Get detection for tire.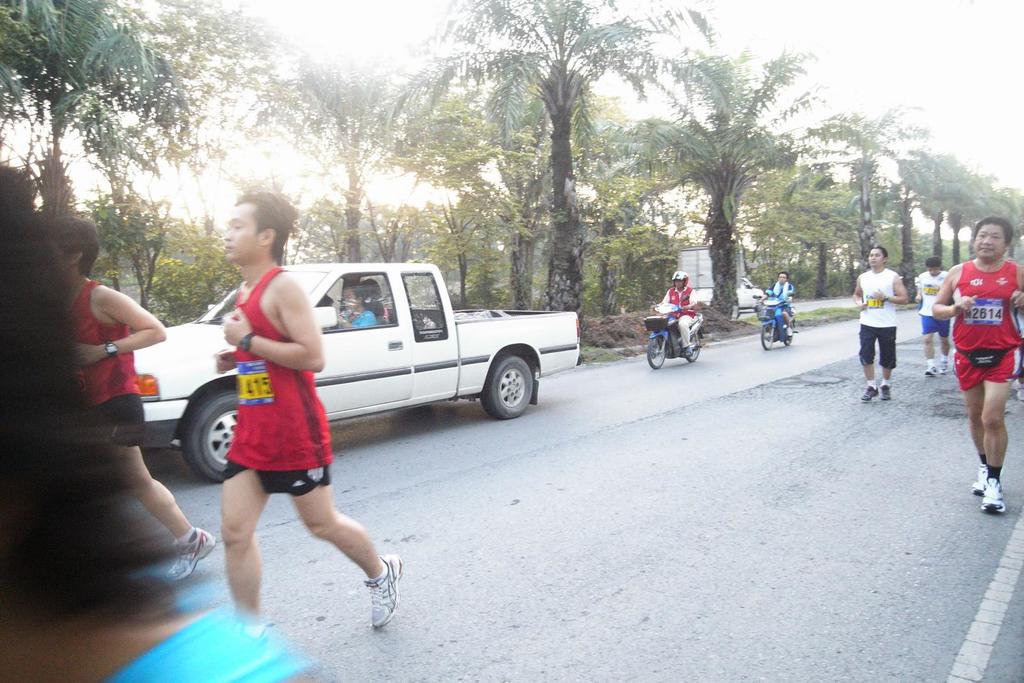
Detection: <box>184,394,244,483</box>.
